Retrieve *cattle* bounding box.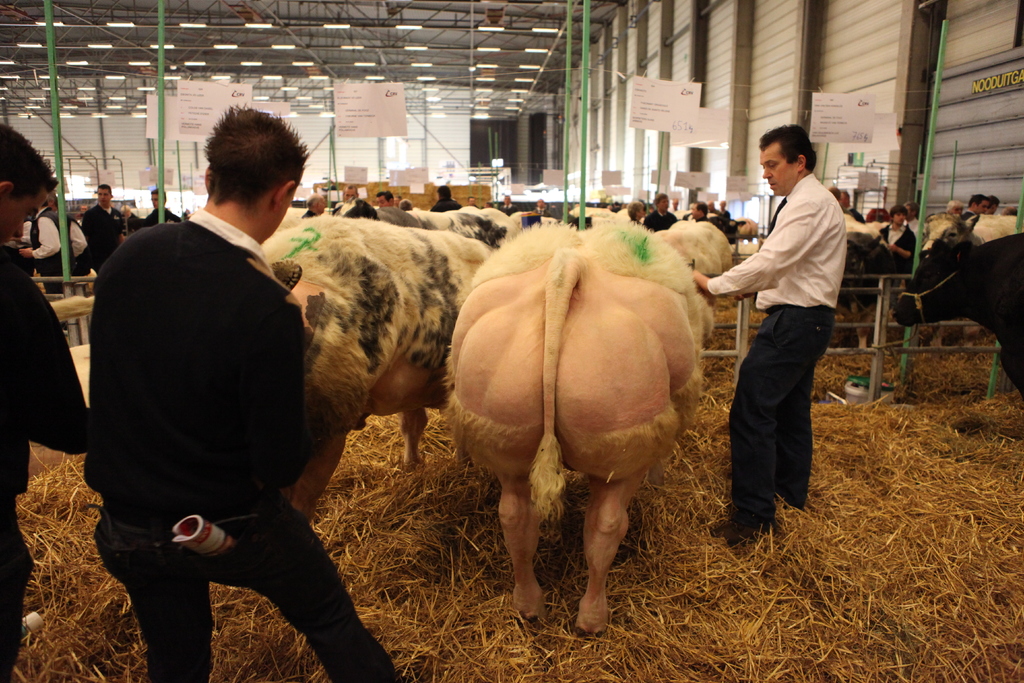
Bounding box: 852/210/886/343.
